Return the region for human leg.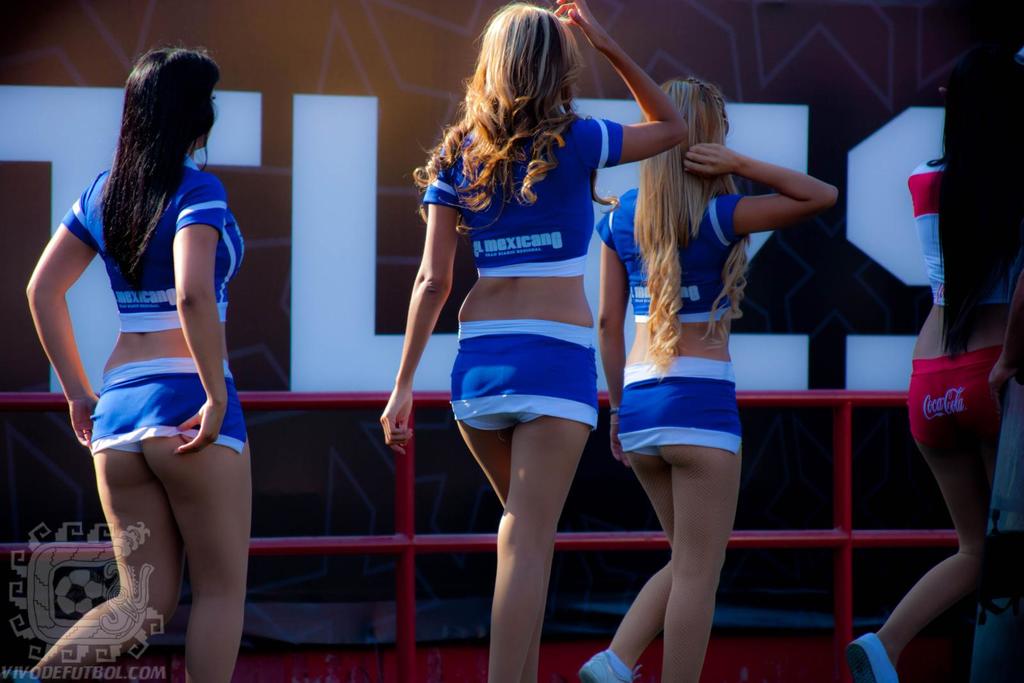
region(581, 357, 745, 675).
